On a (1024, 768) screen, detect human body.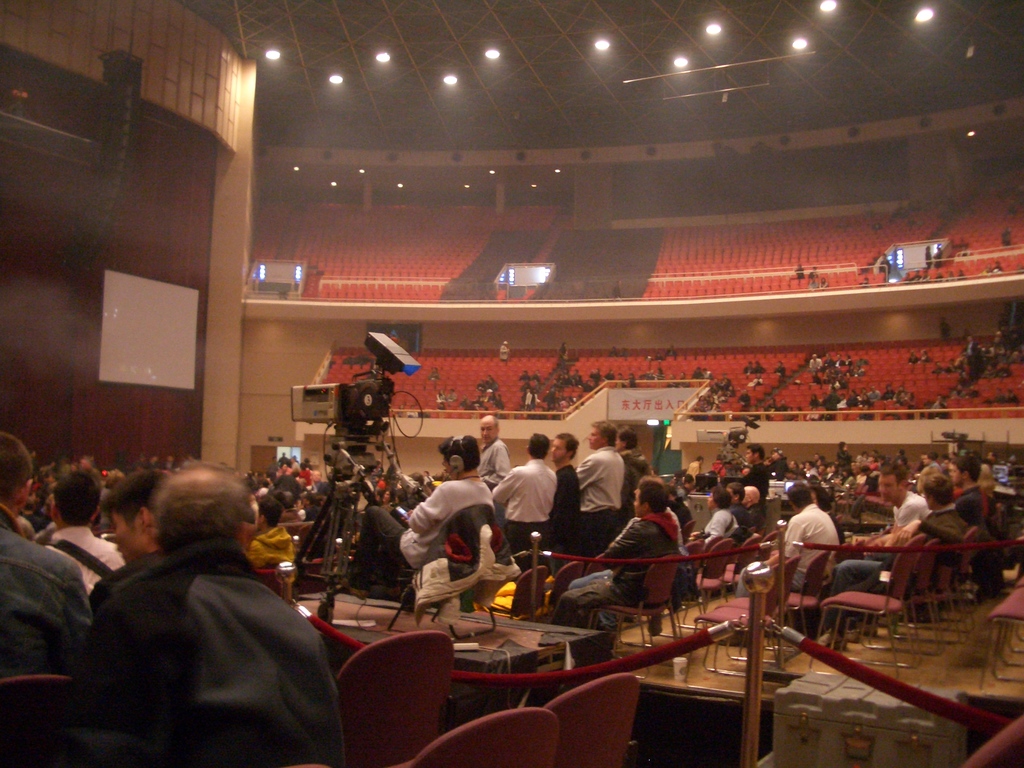
613/287/621/295.
